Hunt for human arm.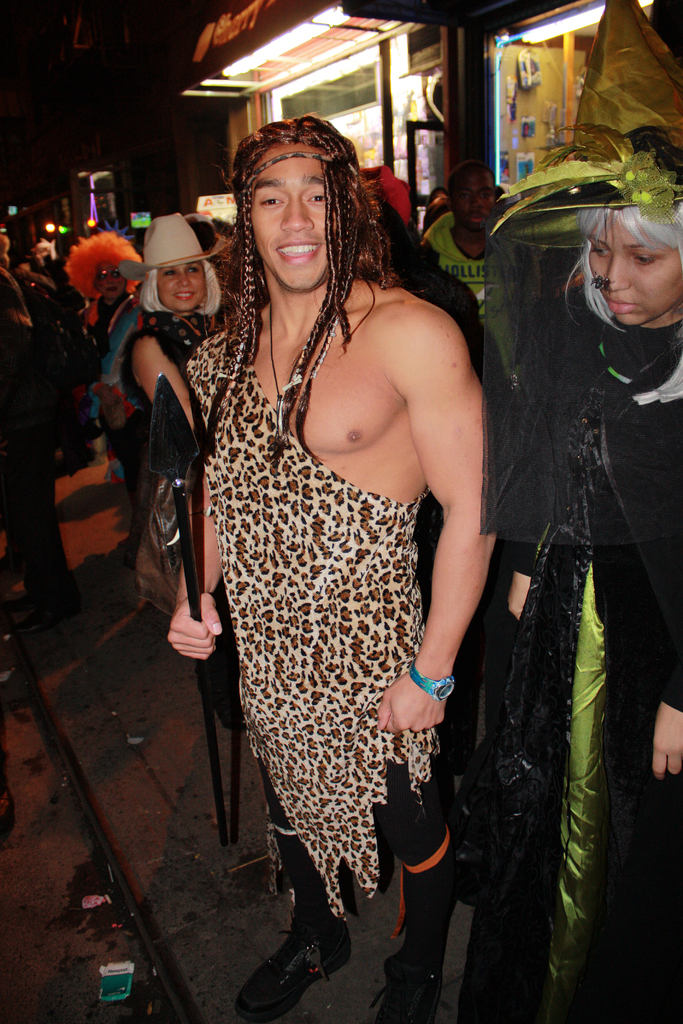
Hunted down at [x1=92, y1=381, x2=120, y2=404].
